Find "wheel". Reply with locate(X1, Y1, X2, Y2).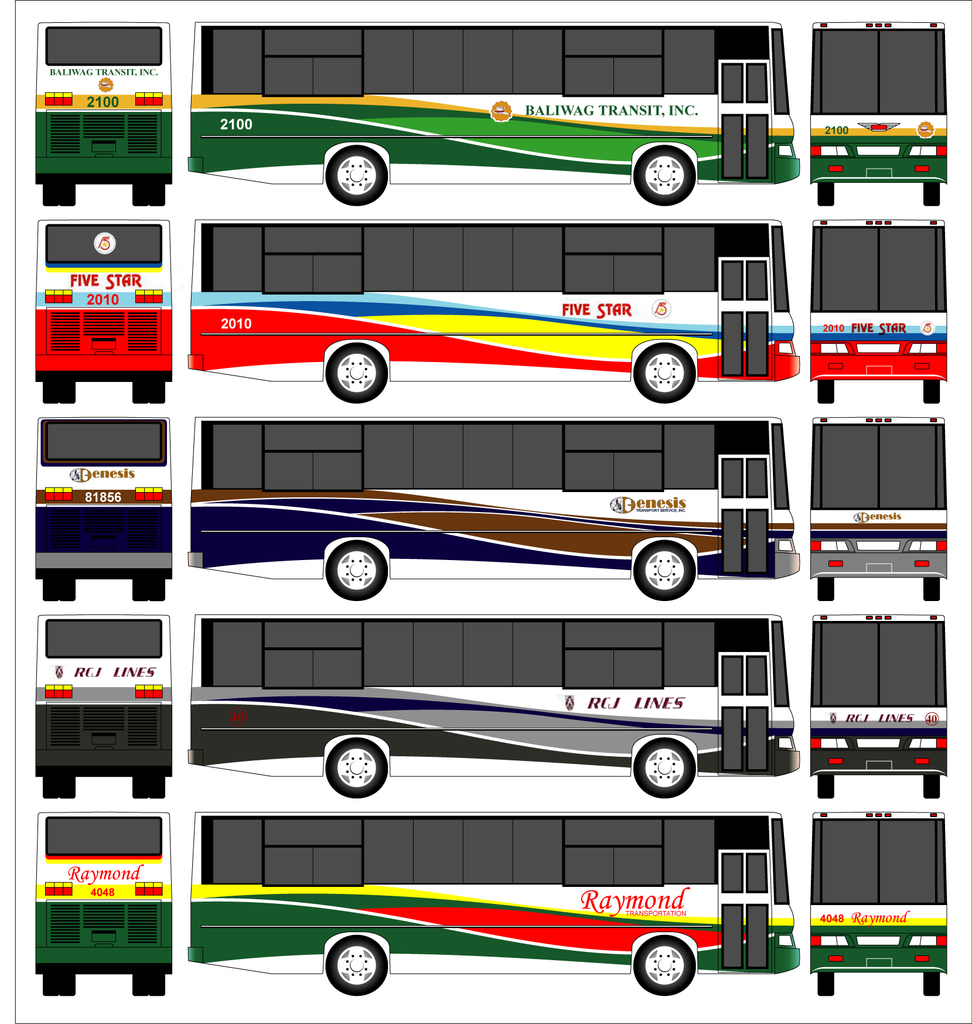
locate(323, 738, 389, 801).
